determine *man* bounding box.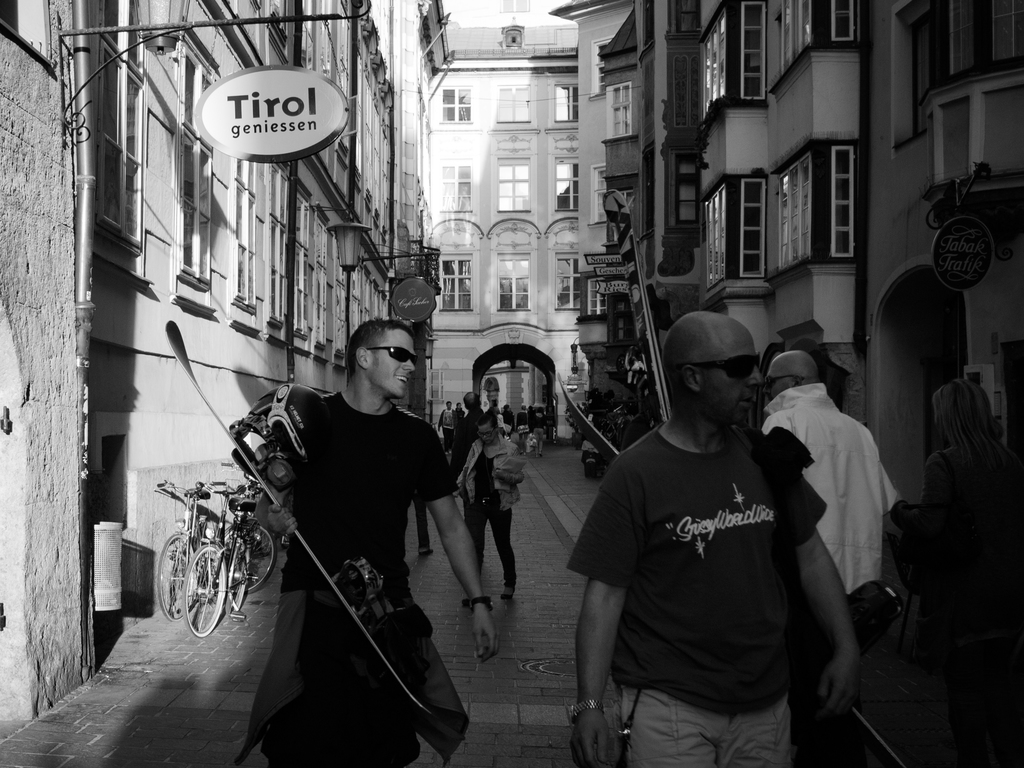
Determined: <box>451,393,518,606</box>.
